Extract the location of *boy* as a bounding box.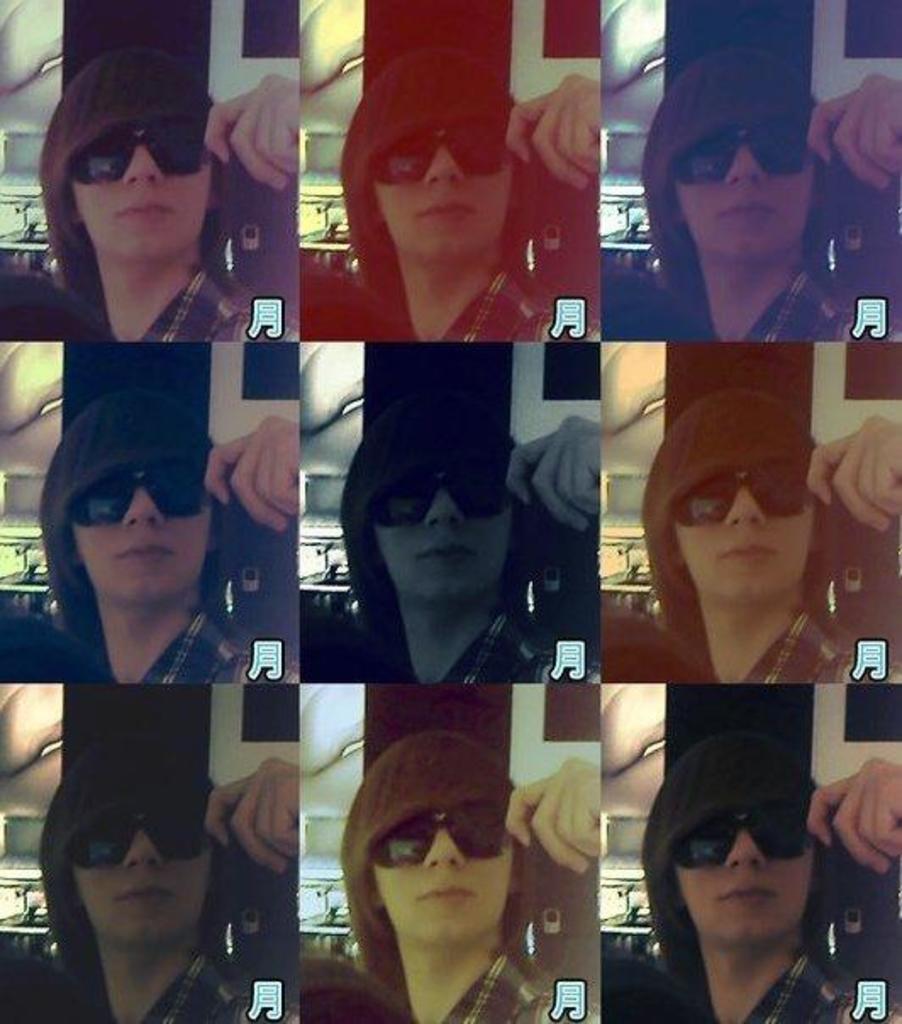
(644, 727, 899, 1019).
